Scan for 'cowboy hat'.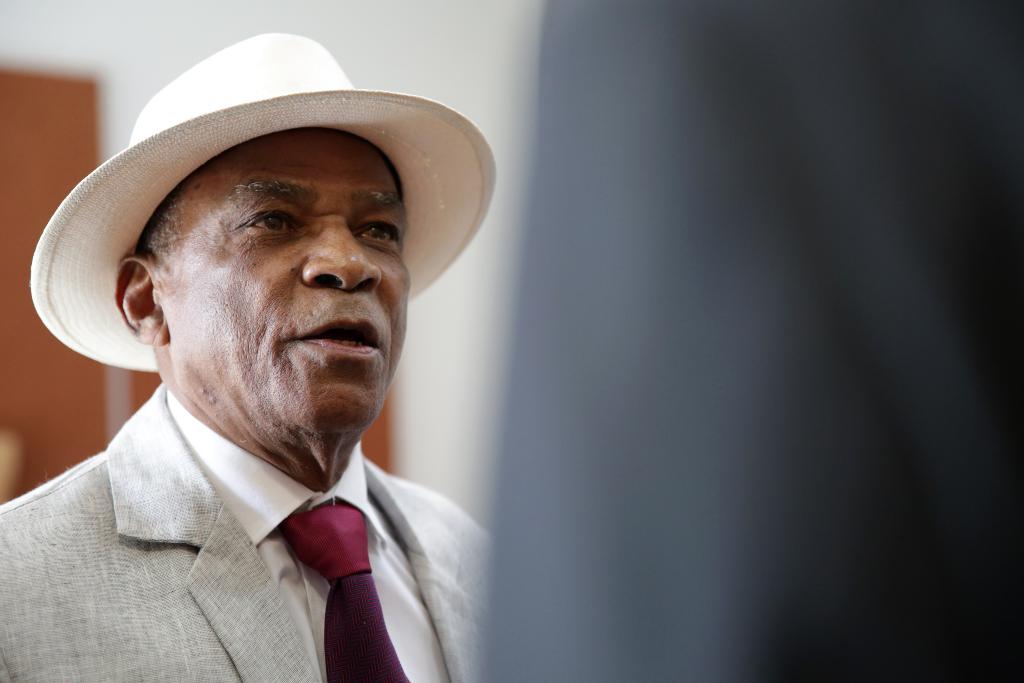
Scan result: (x1=22, y1=29, x2=477, y2=386).
